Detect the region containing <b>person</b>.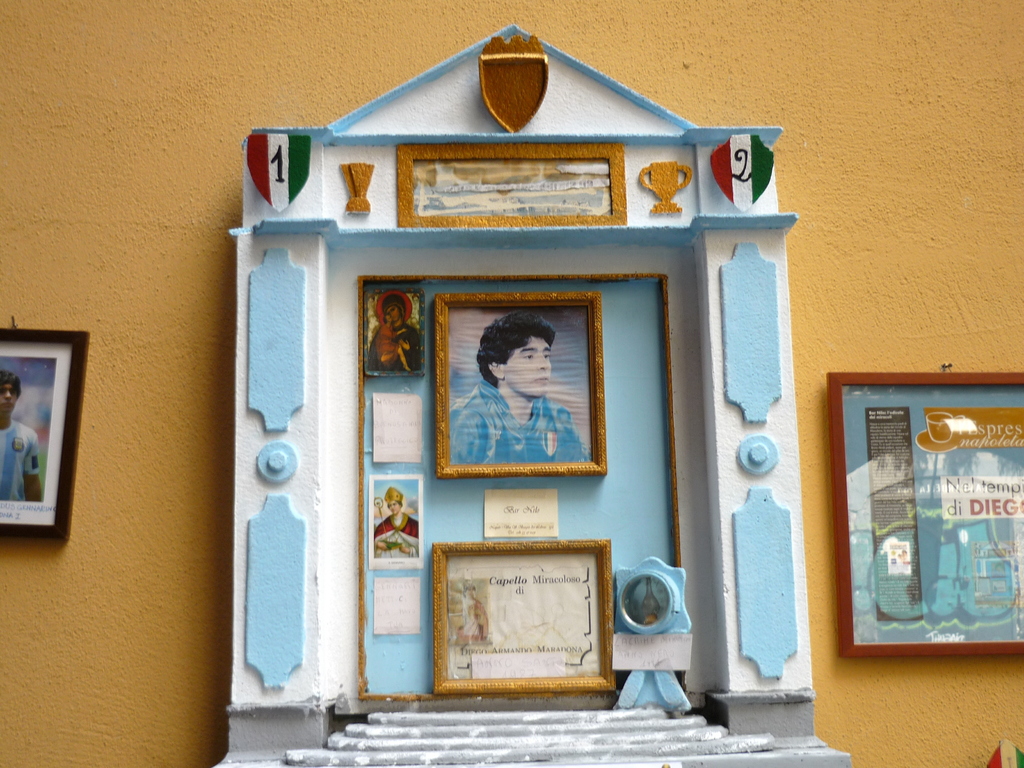
crop(371, 490, 420, 545).
